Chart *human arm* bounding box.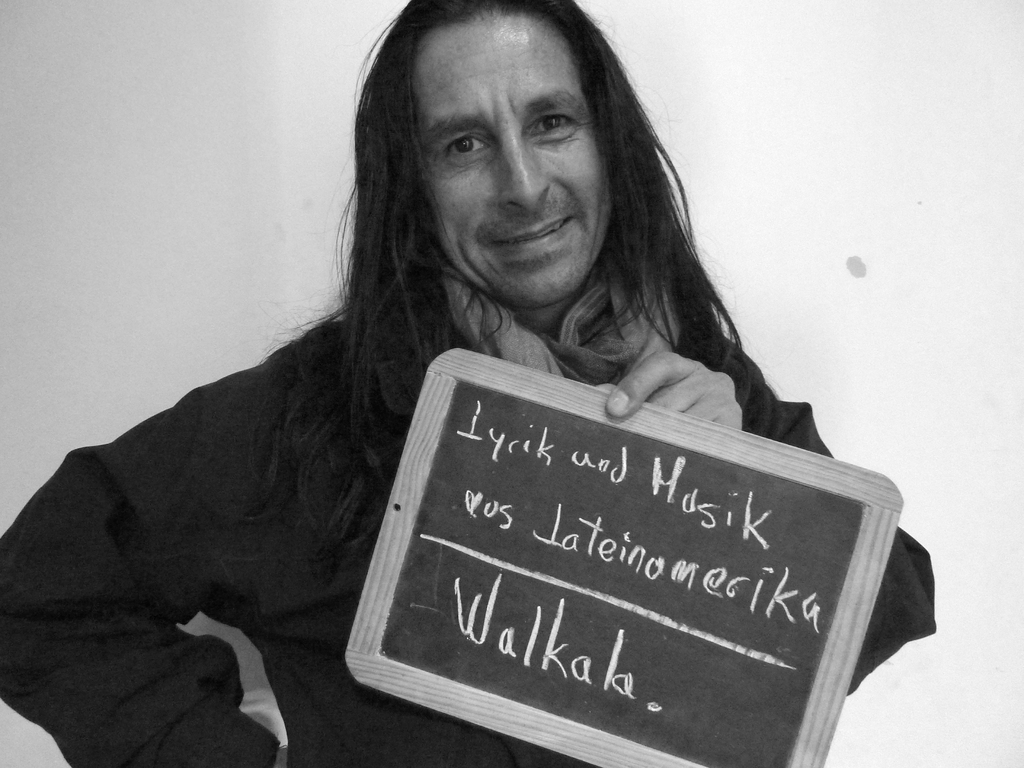
Charted: box=[591, 341, 940, 703].
